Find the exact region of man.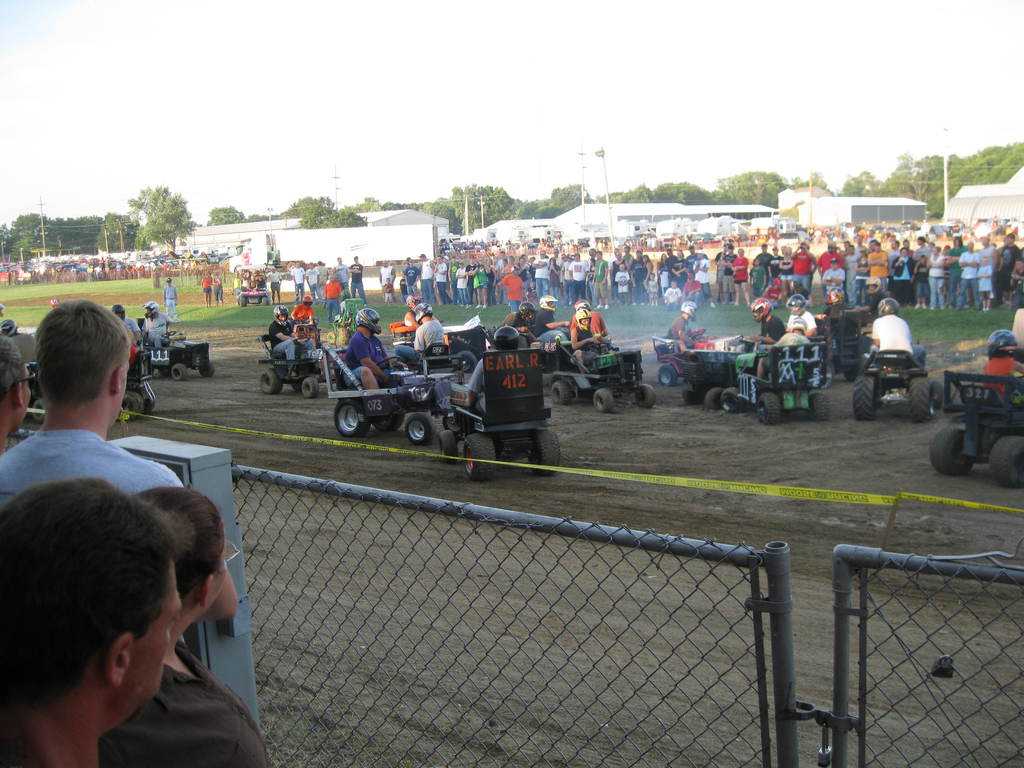
Exact region: x1=394, y1=301, x2=451, y2=365.
